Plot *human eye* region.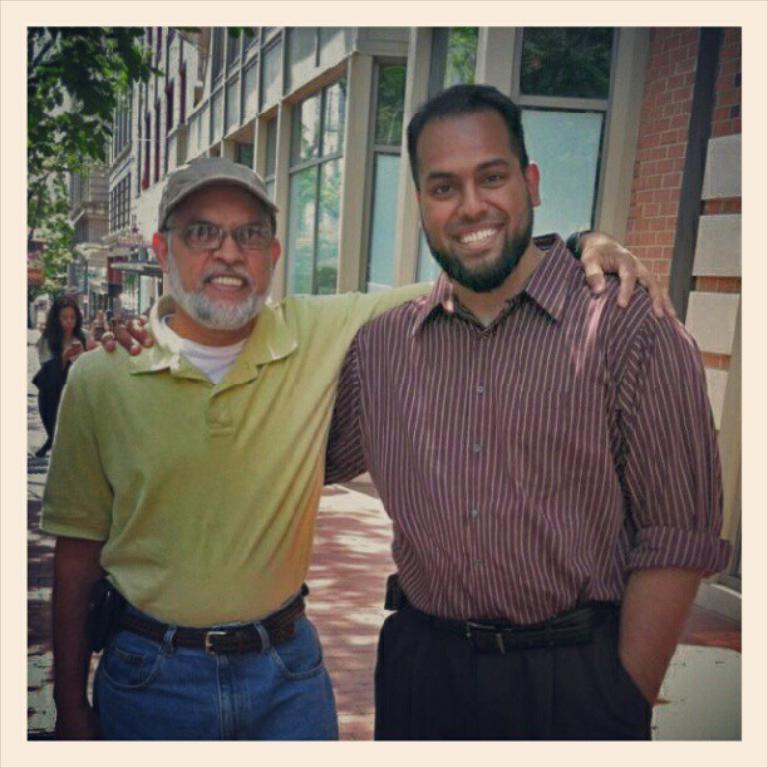
Plotted at select_region(238, 226, 265, 245).
